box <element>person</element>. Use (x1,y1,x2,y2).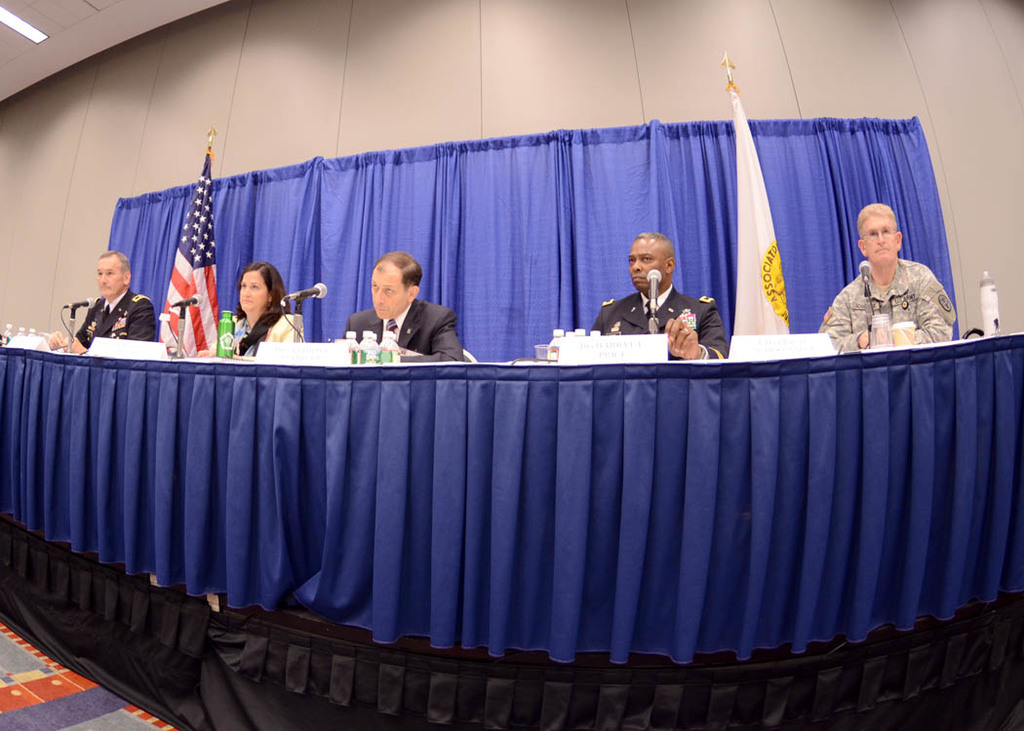
(340,249,464,363).
